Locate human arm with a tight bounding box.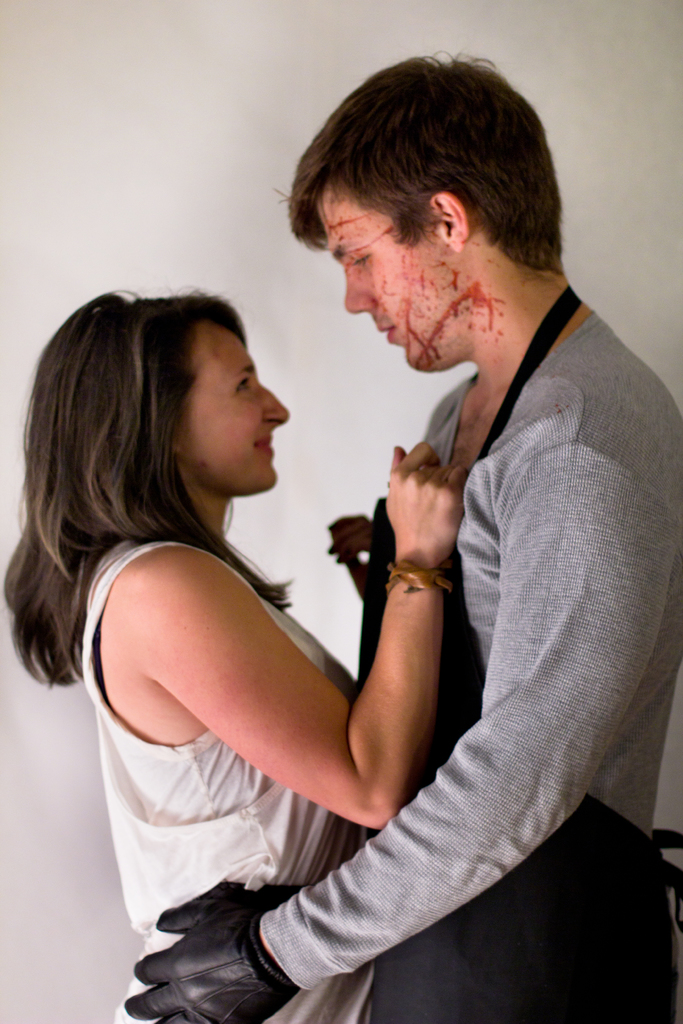
bbox(140, 442, 471, 829).
